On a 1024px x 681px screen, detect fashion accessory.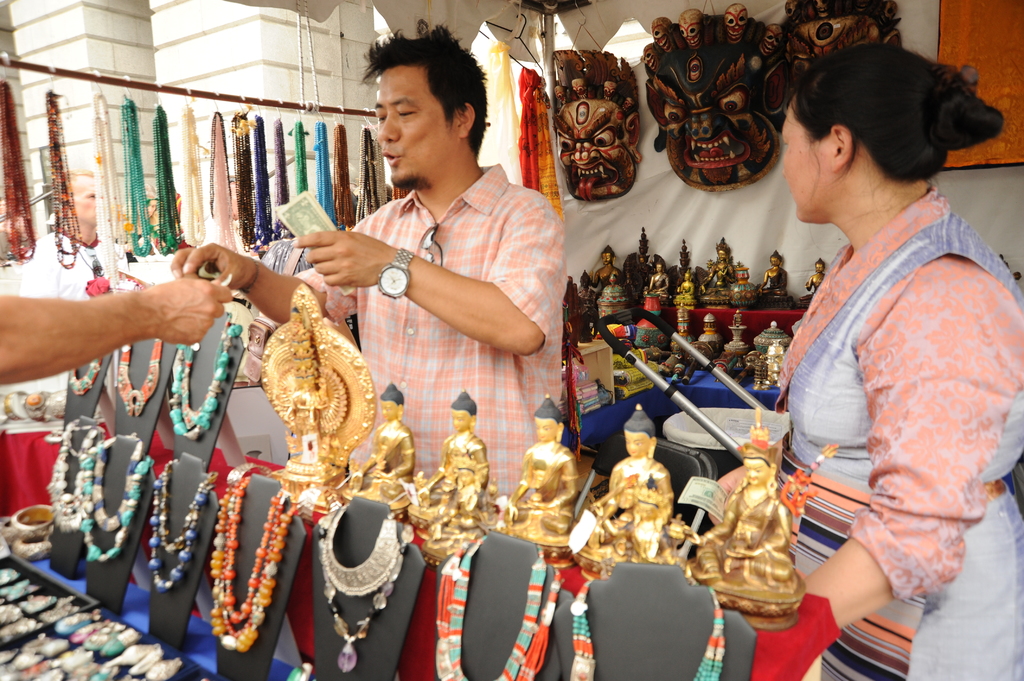
(43,424,104,536).
